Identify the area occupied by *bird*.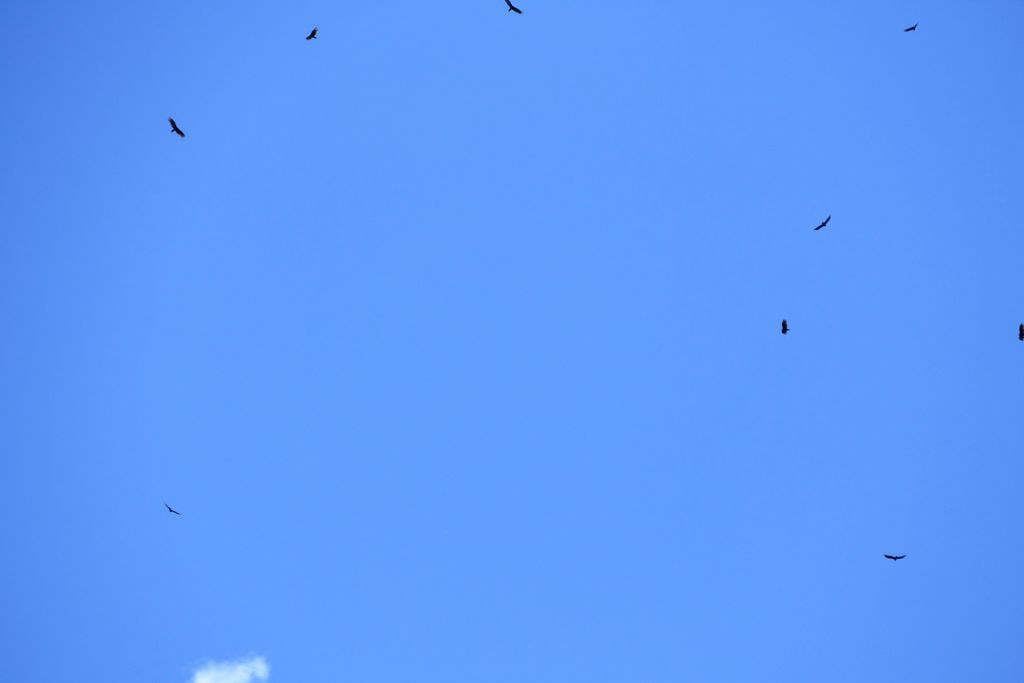
Area: (502, 0, 525, 15).
